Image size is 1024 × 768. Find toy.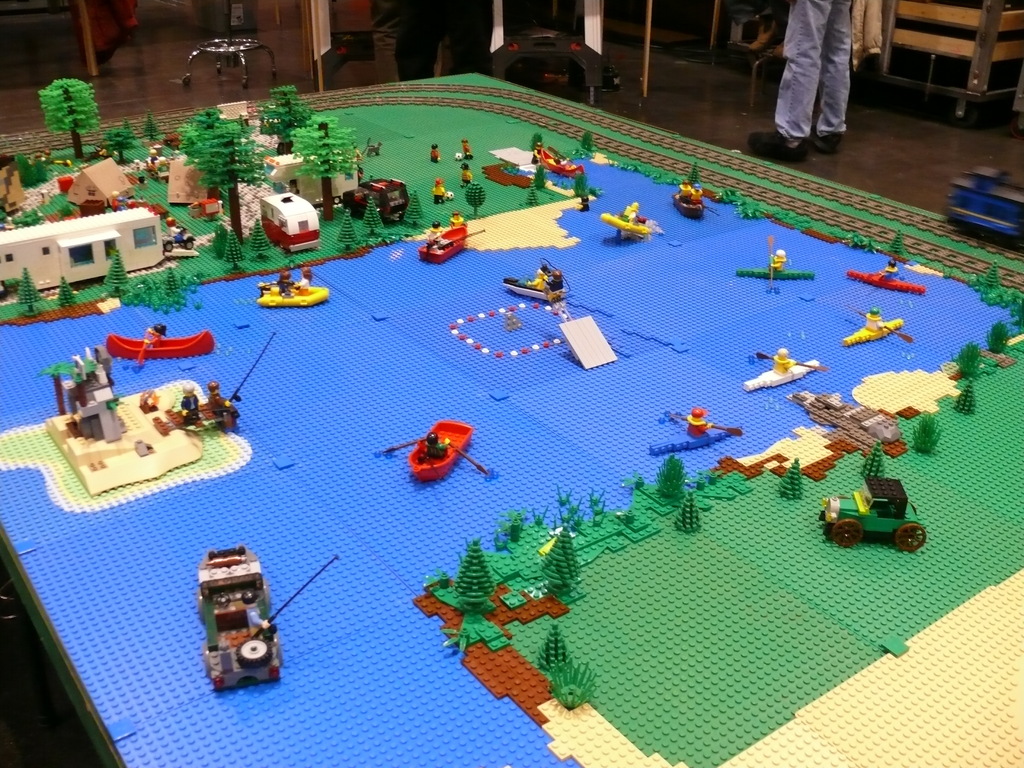
985, 254, 1005, 302.
